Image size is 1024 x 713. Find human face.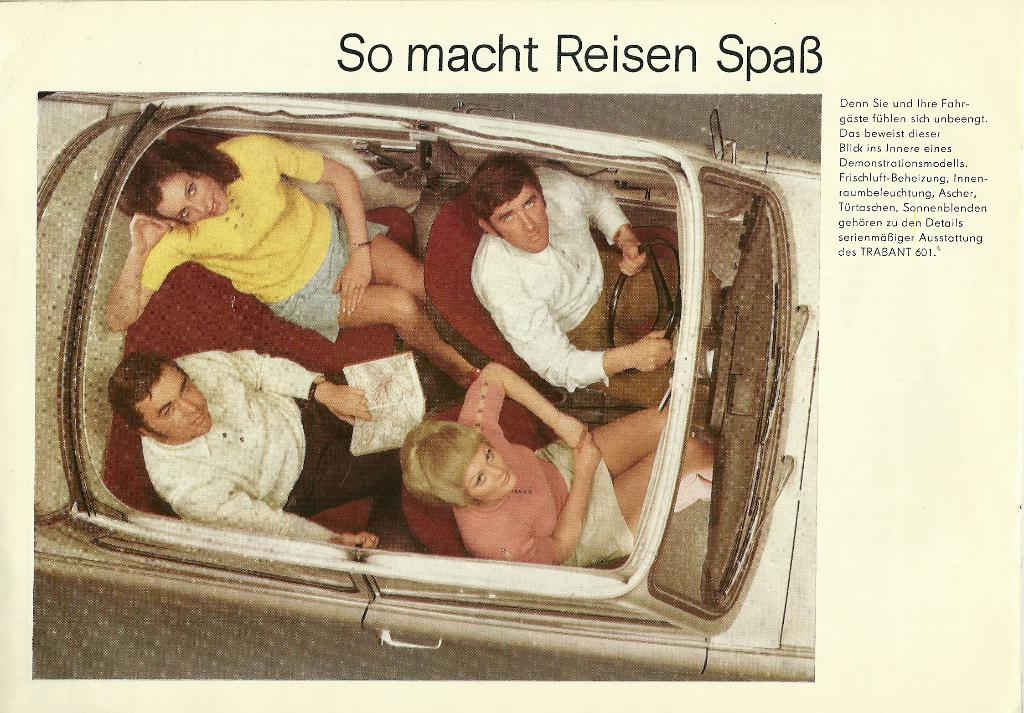
[x1=467, y1=441, x2=510, y2=504].
